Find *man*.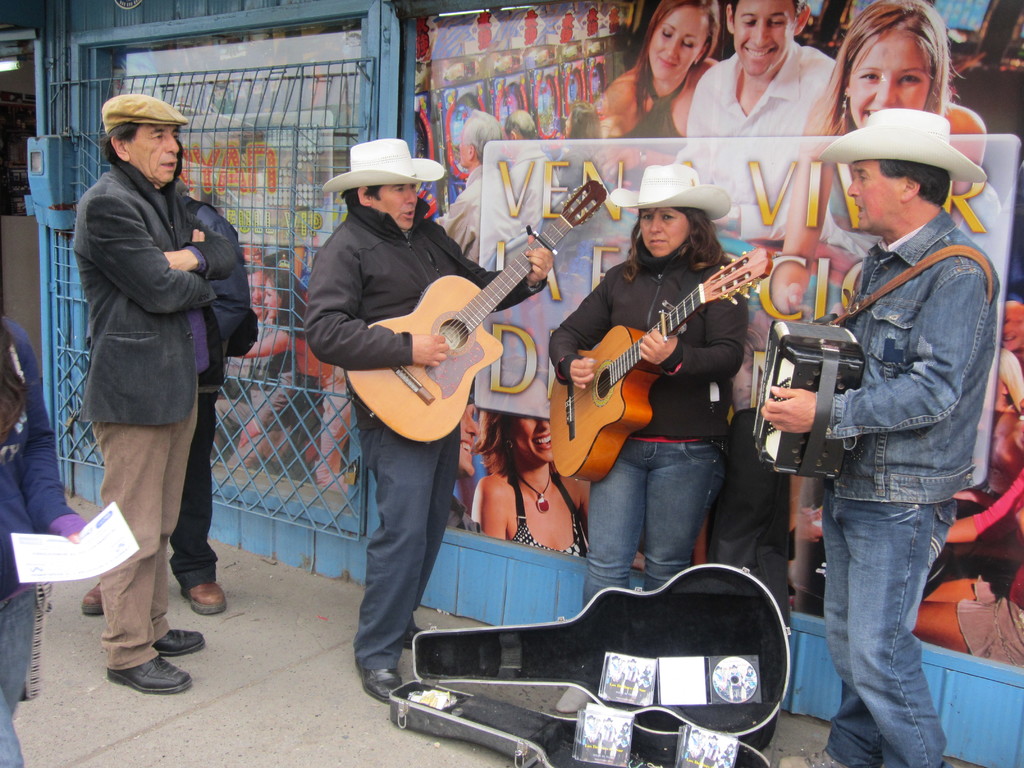
Rect(758, 110, 1014, 767).
